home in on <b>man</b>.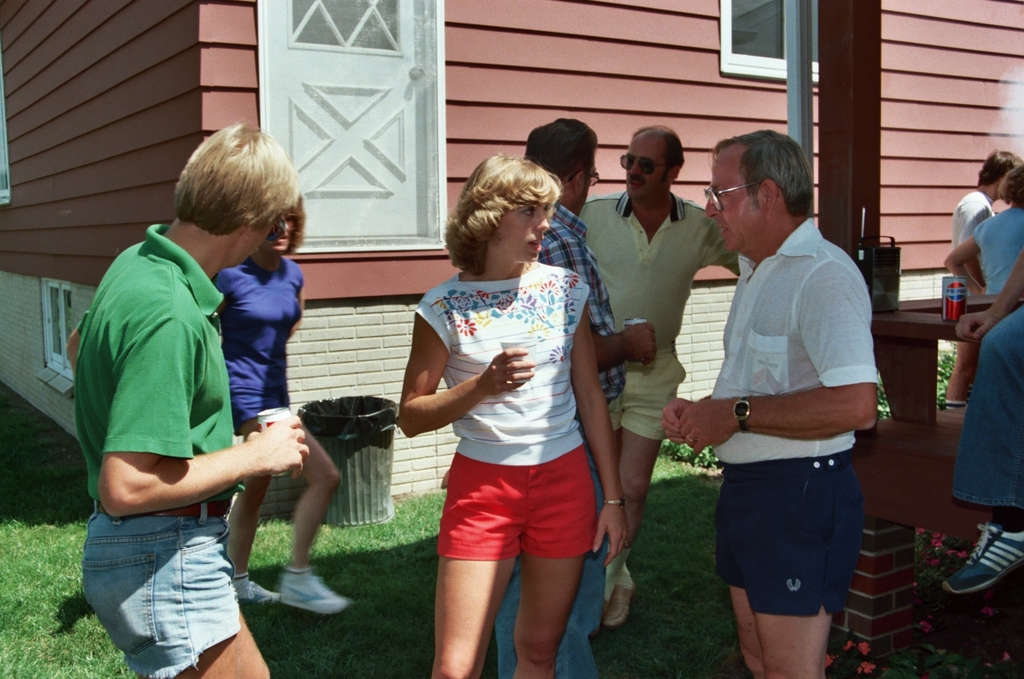
Homed in at bbox(684, 111, 896, 670).
